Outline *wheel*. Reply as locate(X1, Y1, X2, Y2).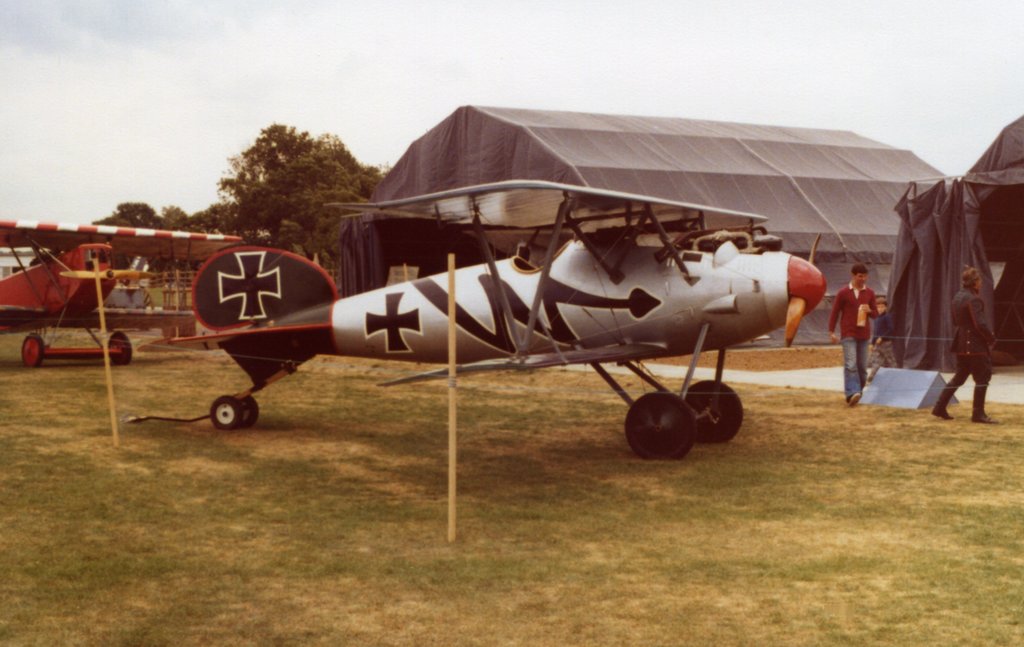
locate(242, 390, 269, 426).
